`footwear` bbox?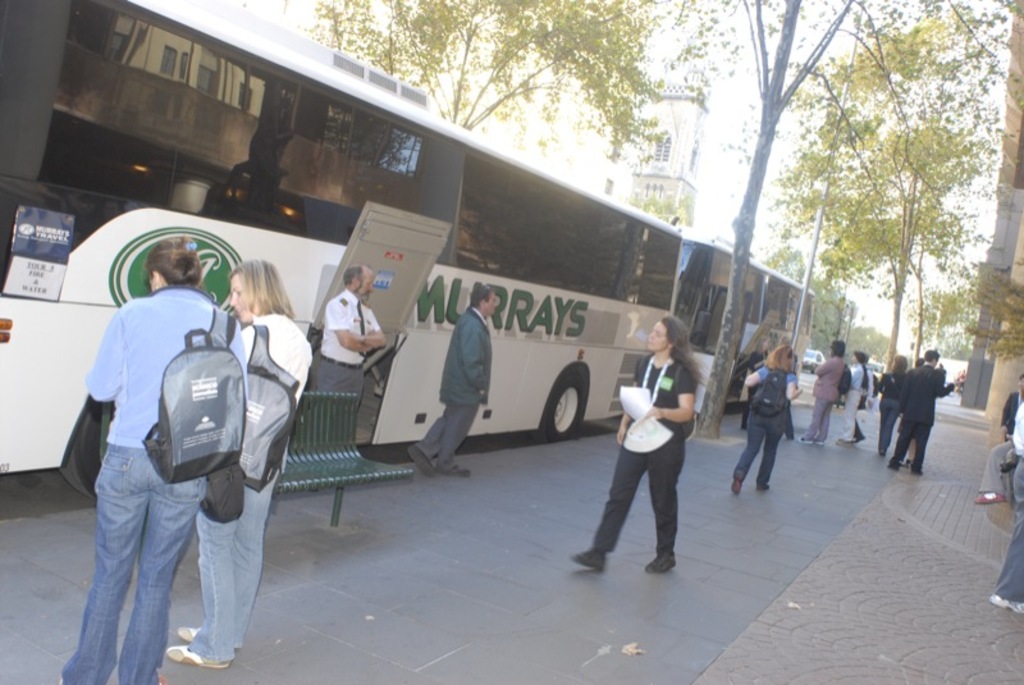
box=[567, 549, 595, 566]
